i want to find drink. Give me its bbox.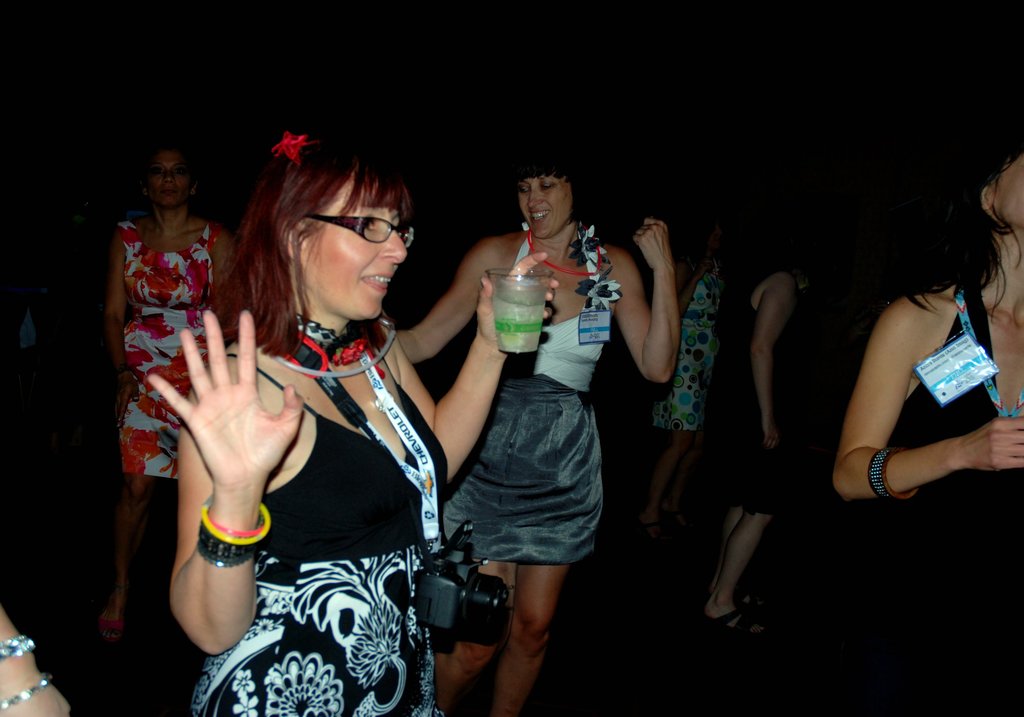
(x1=487, y1=261, x2=563, y2=365).
